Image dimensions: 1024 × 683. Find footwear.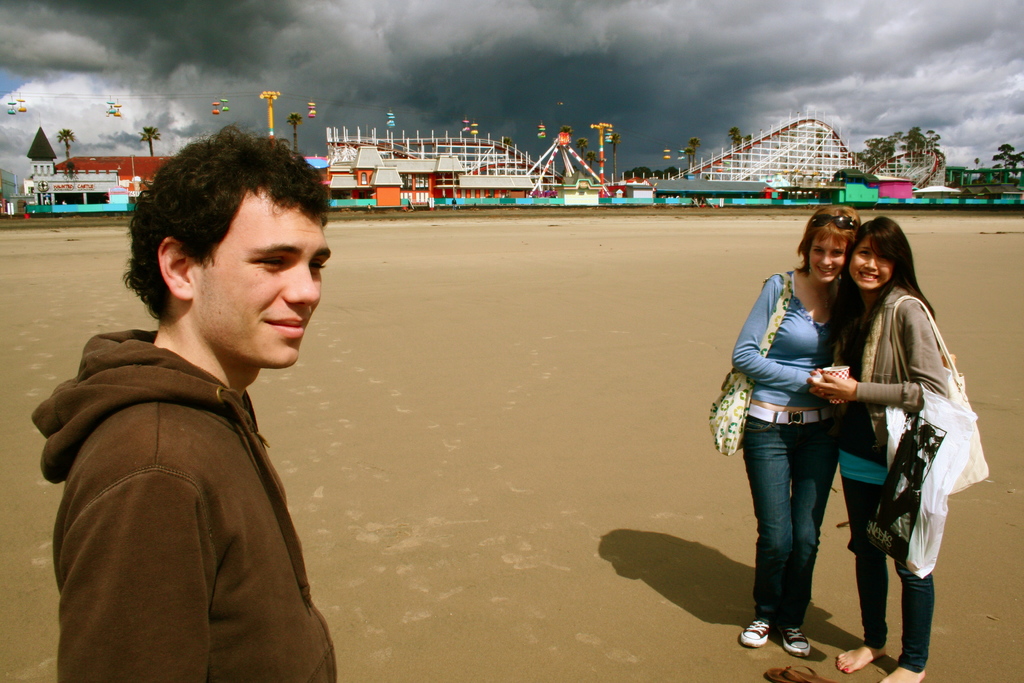
left=737, top=617, right=775, bottom=647.
